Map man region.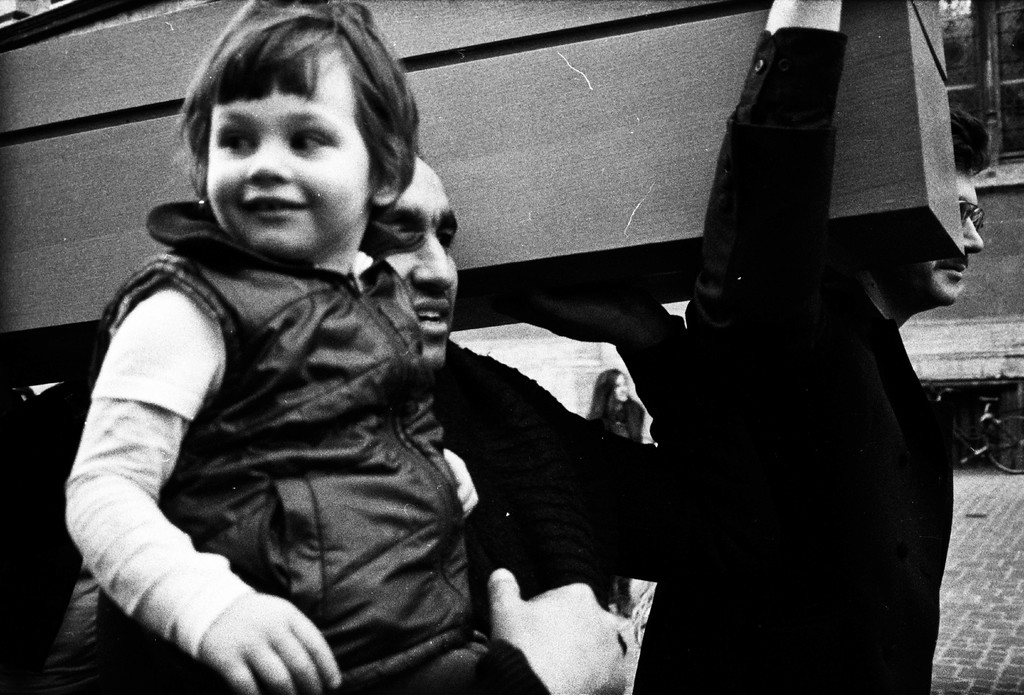
Mapped to 0,159,674,694.
